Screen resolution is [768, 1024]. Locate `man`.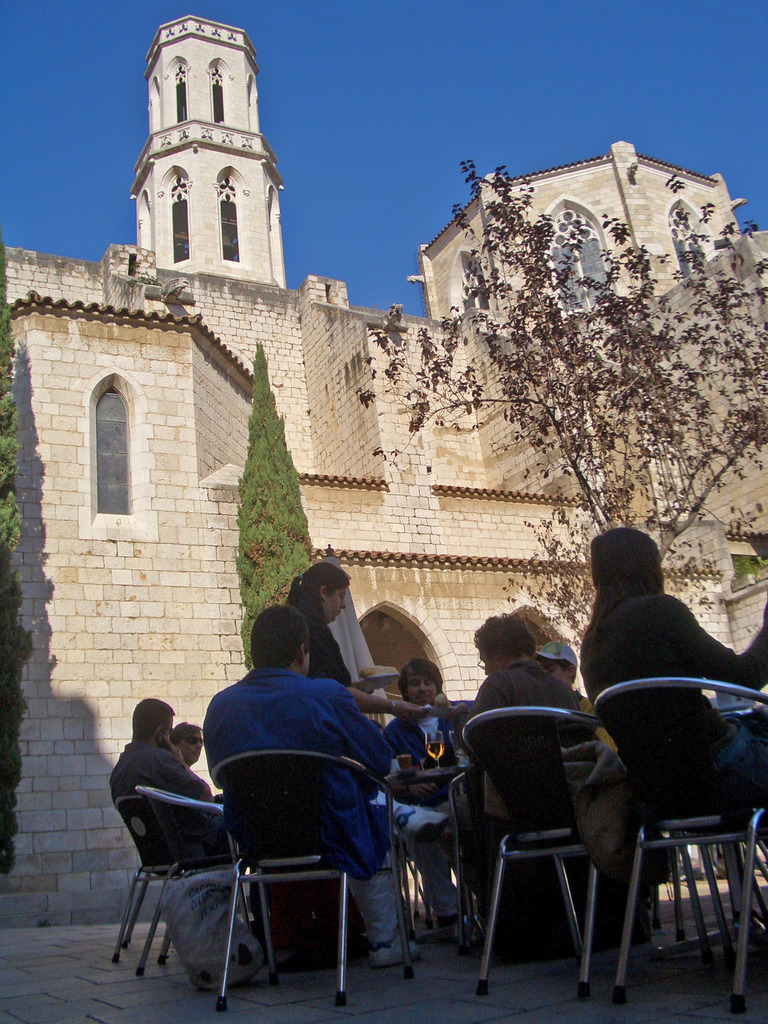
(165,716,207,771).
